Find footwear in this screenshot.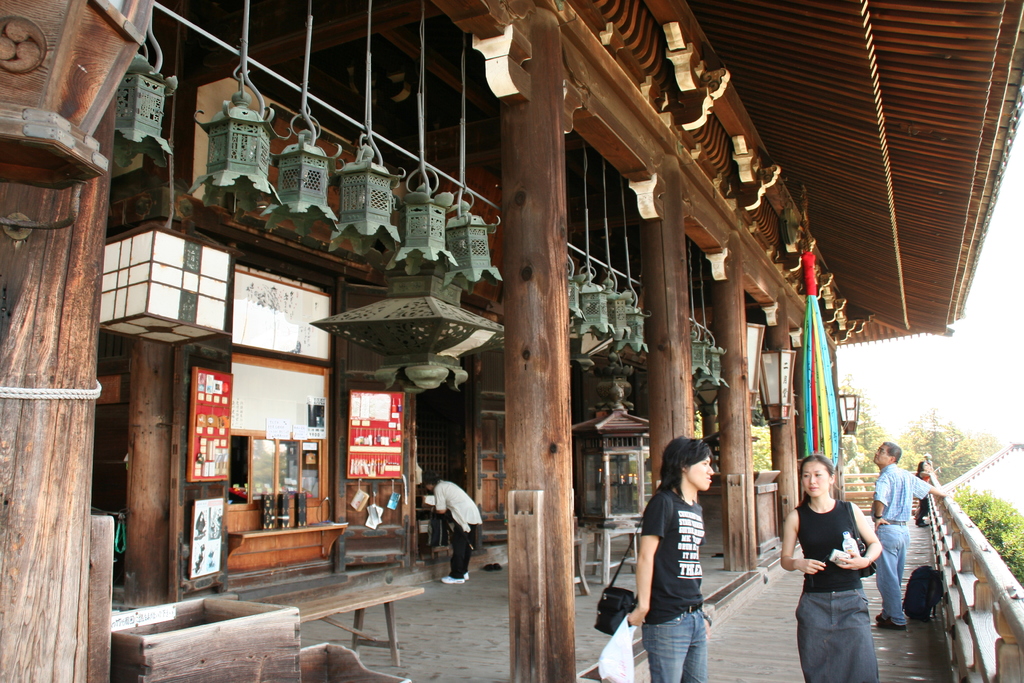
The bounding box for footwear is [879,619,909,632].
